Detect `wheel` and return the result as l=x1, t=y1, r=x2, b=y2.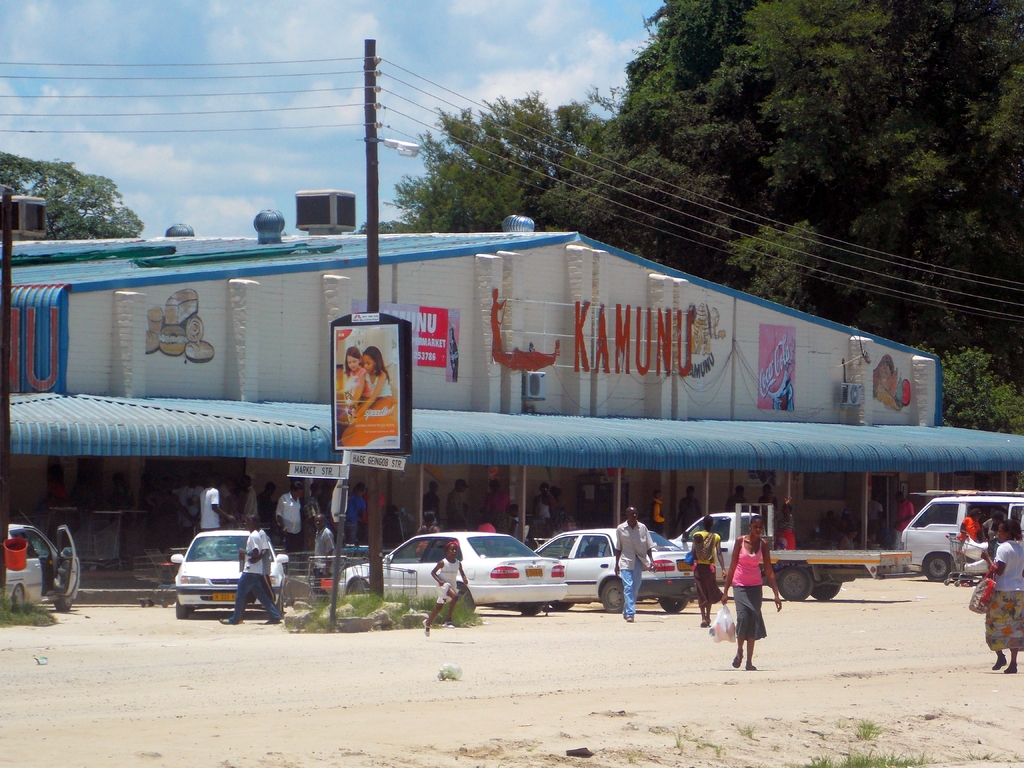
l=922, t=553, r=953, b=581.
